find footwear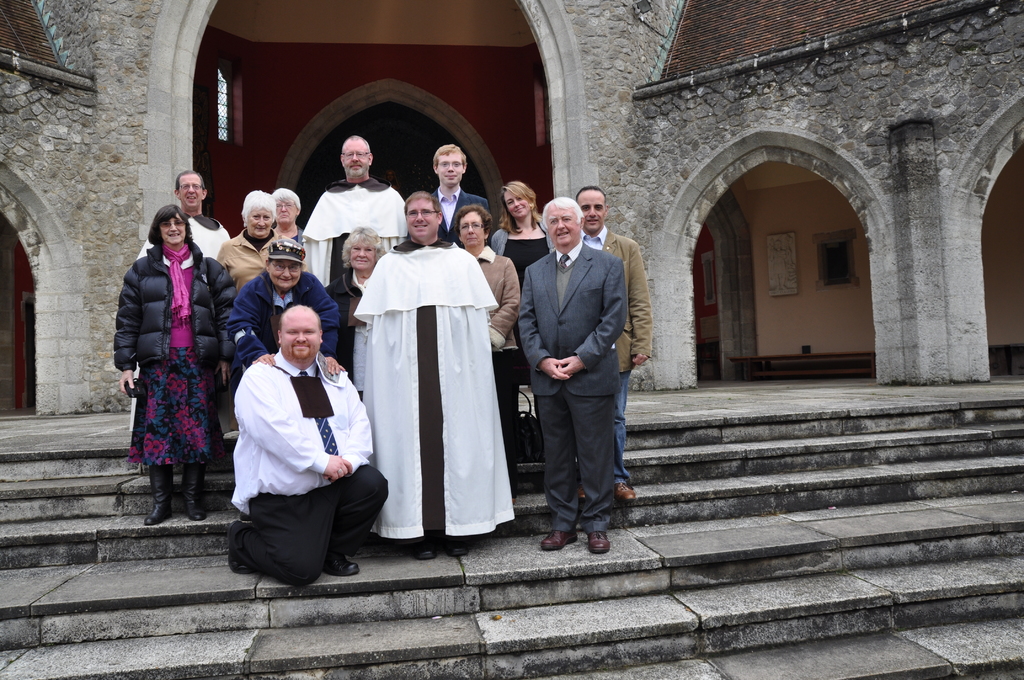
bbox(145, 463, 172, 523)
